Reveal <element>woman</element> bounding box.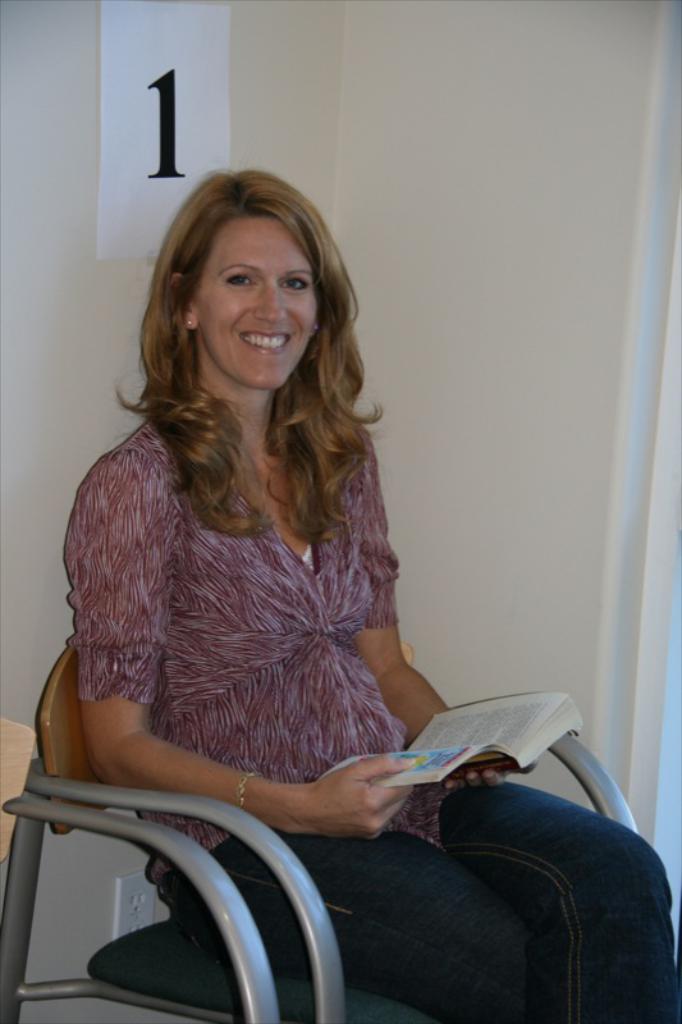
Revealed: region(60, 151, 681, 1023).
